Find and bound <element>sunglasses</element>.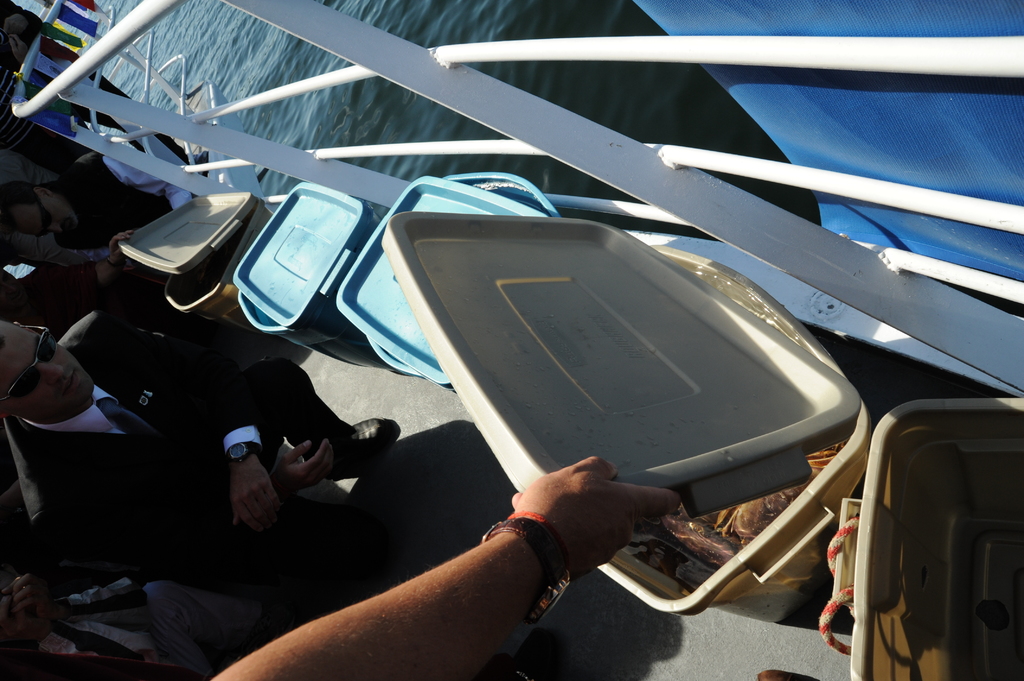
Bound: rect(0, 324, 59, 400).
